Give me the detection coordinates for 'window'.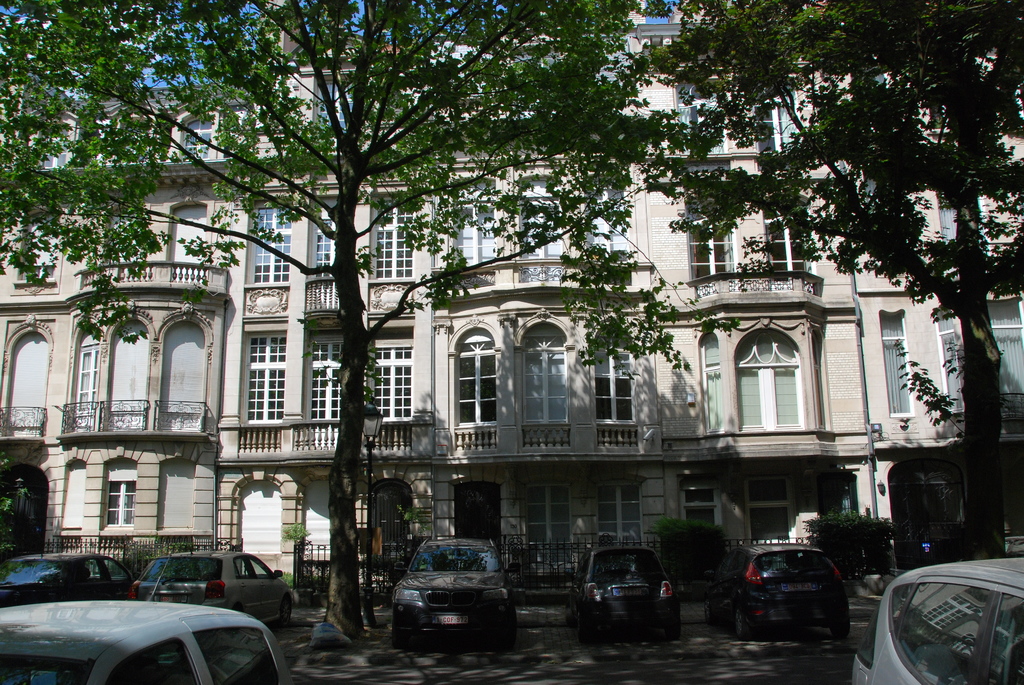
BBox(366, 193, 413, 278).
